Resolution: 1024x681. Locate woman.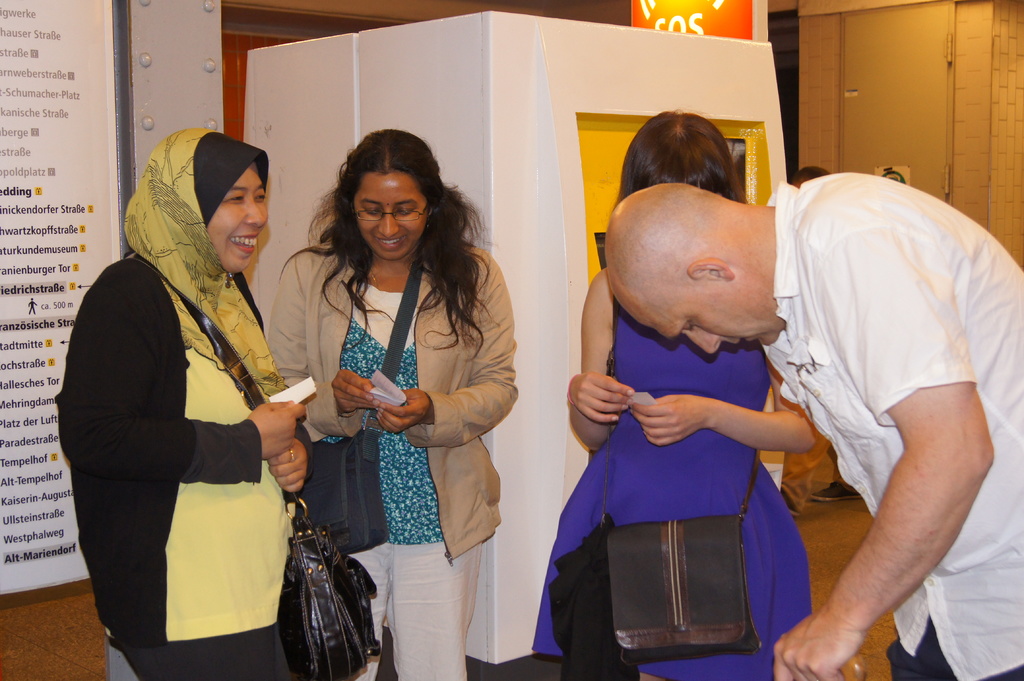
49,129,330,680.
